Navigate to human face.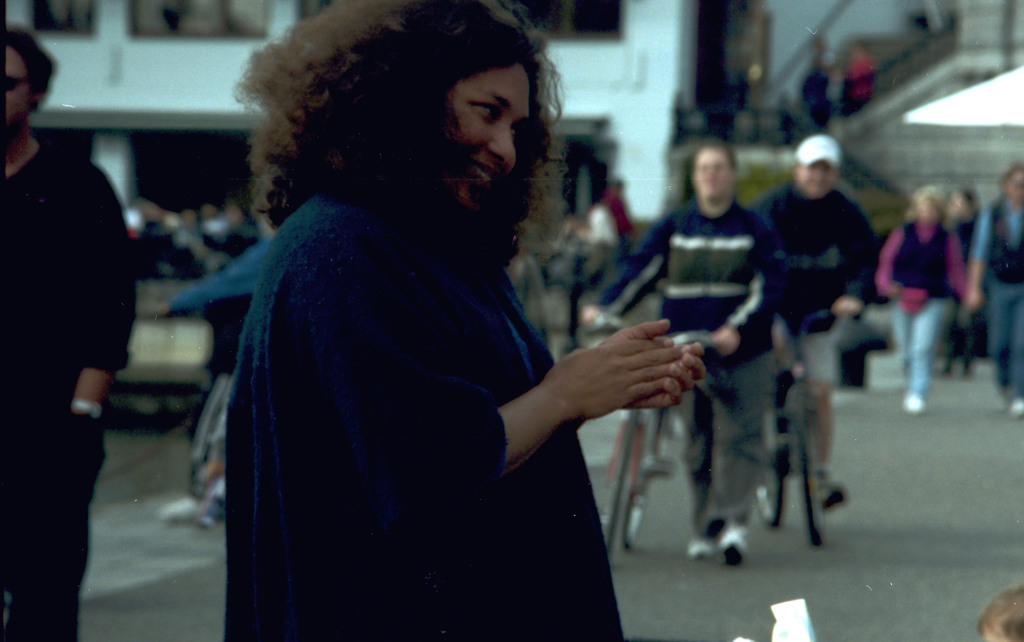
Navigation target: [x1=795, y1=158, x2=836, y2=200].
